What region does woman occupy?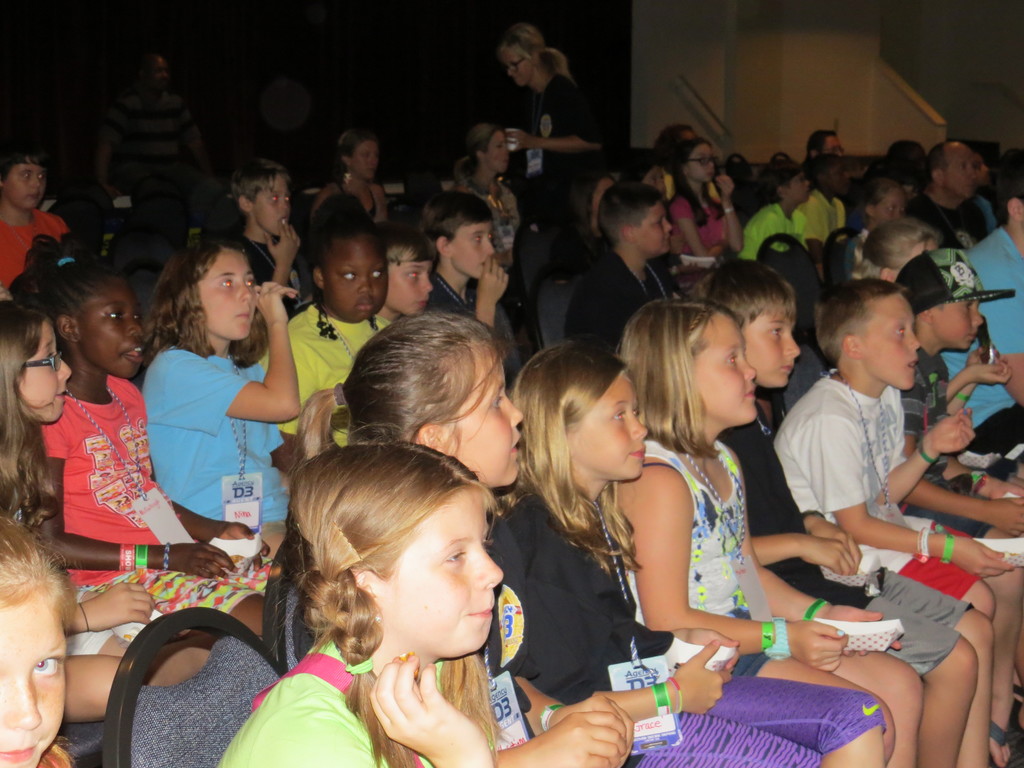
Rect(449, 122, 526, 236).
